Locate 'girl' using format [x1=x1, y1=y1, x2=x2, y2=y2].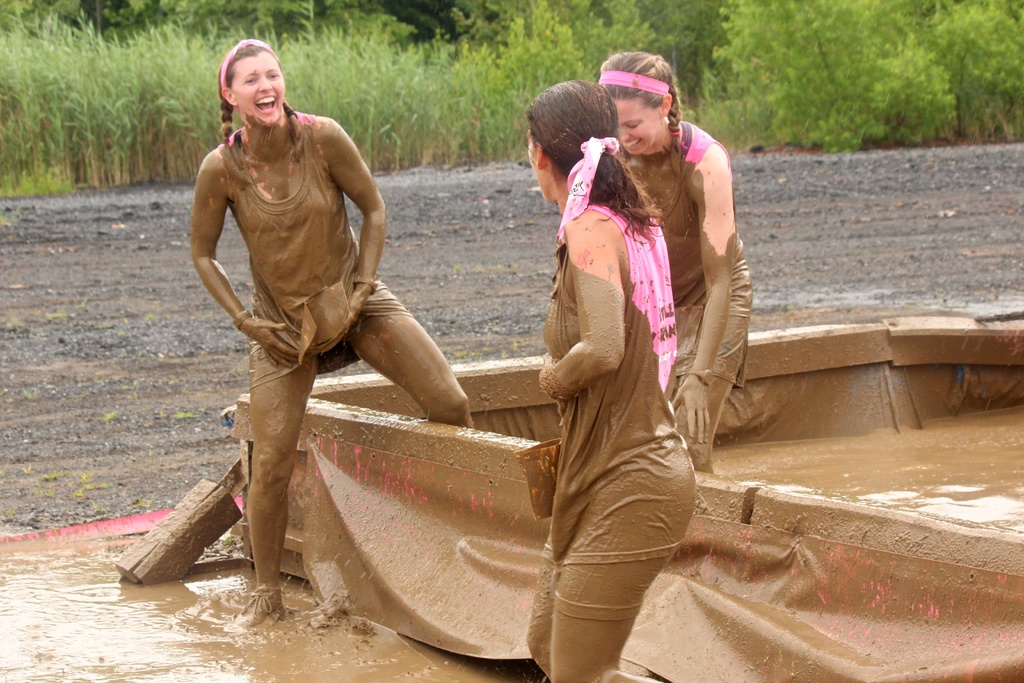
[x1=596, y1=50, x2=748, y2=461].
